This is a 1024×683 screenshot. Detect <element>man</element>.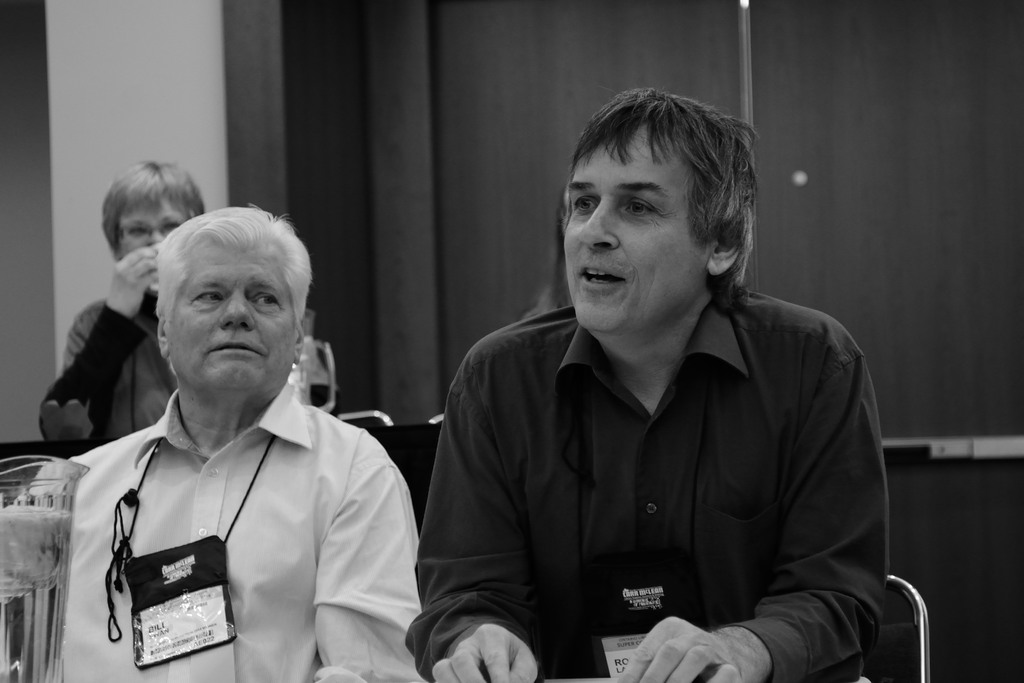
bbox=[402, 85, 891, 682].
